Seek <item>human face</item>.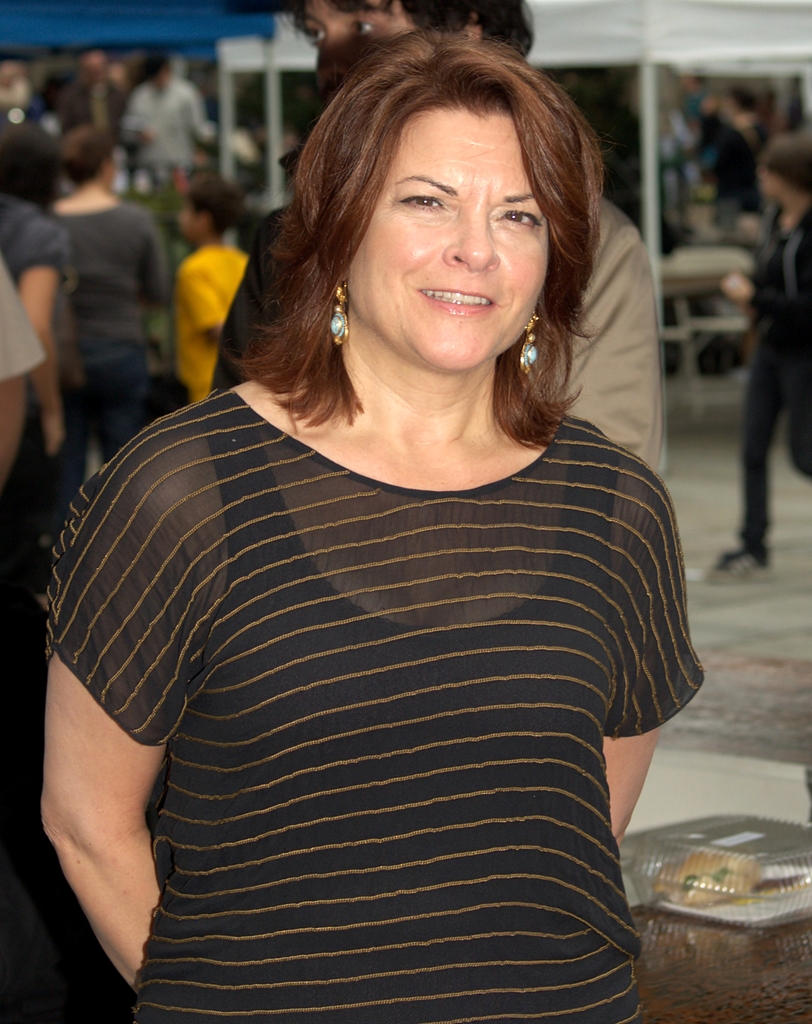
rect(296, 0, 420, 104).
